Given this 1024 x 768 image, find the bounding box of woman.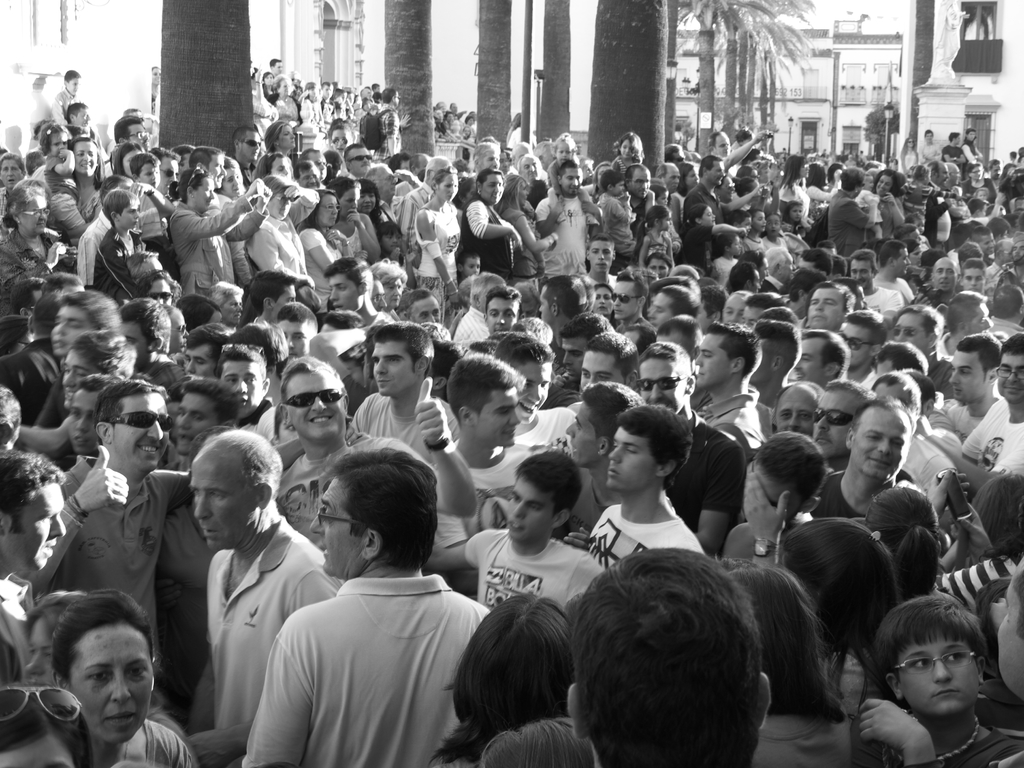
region(777, 516, 902, 713).
